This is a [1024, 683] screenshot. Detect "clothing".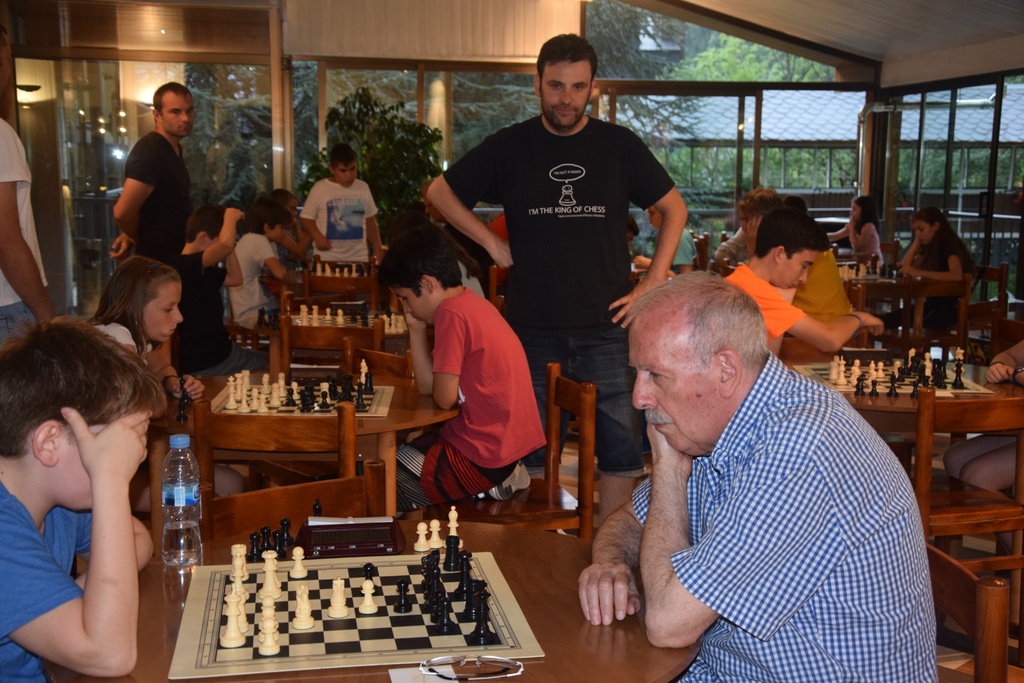
[x1=401, y1=289, x2=545, y2=519].
